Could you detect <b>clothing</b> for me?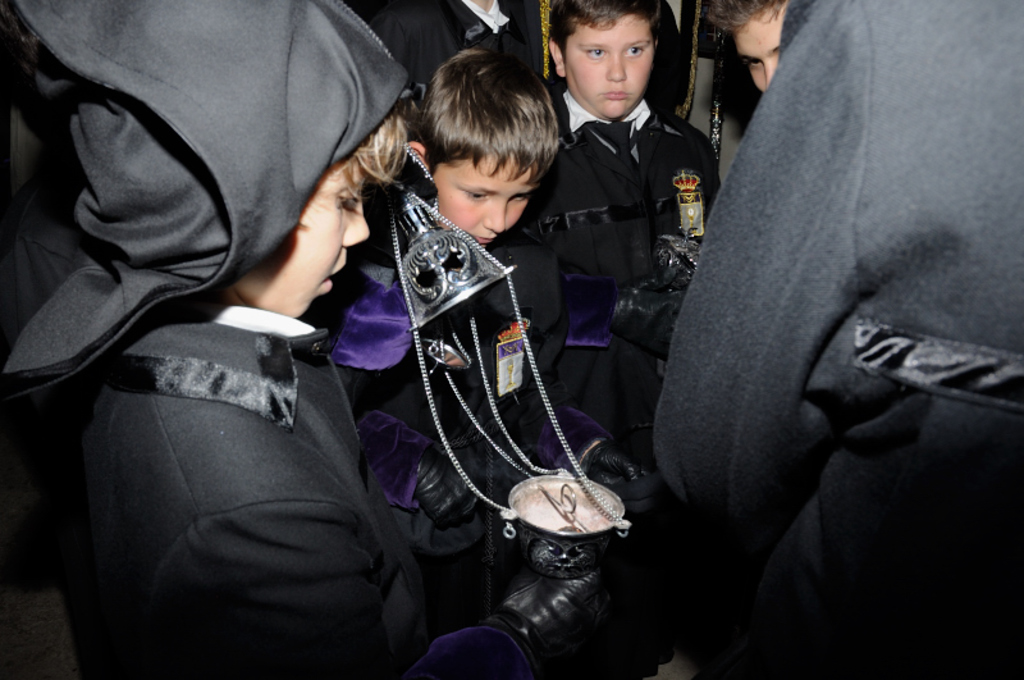
Detection result: Rect(47, 305, 614, 661).
